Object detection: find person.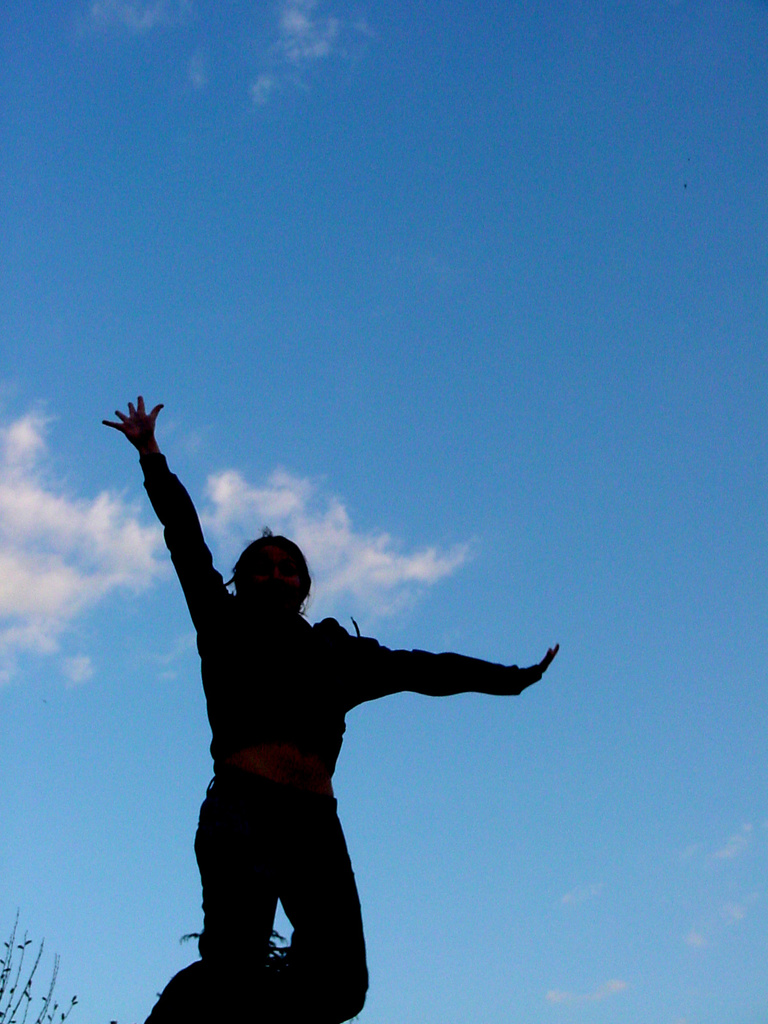
93:398:578:1023.
